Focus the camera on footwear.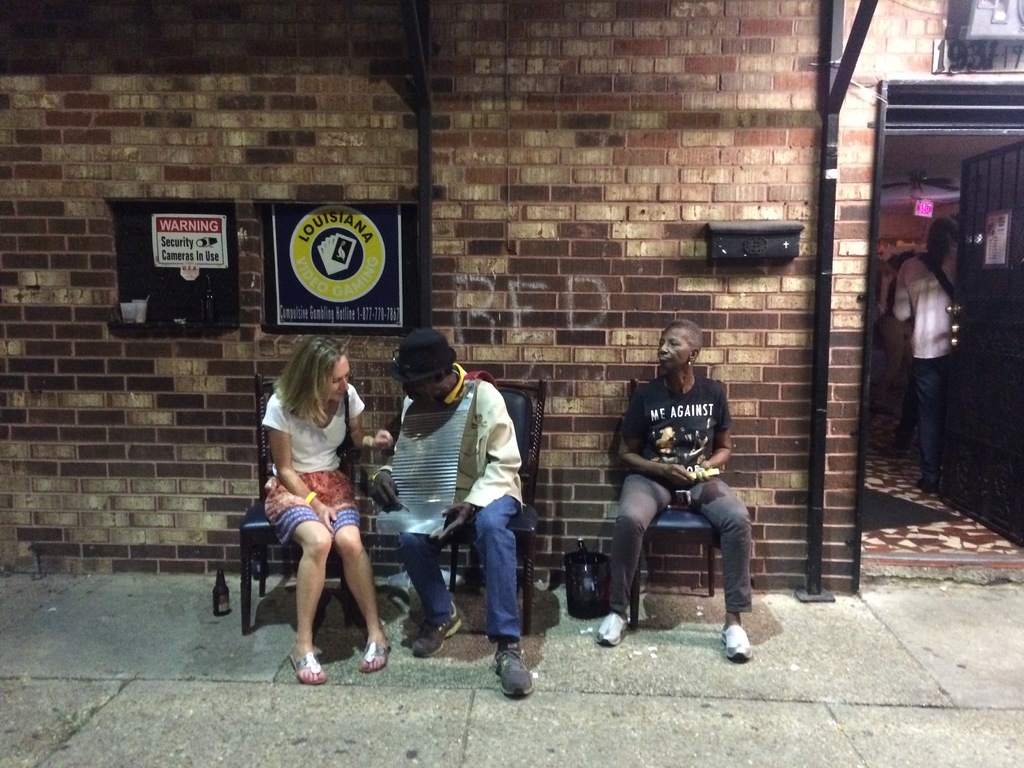
Focus region: detection(915, 483, 940, 497).
